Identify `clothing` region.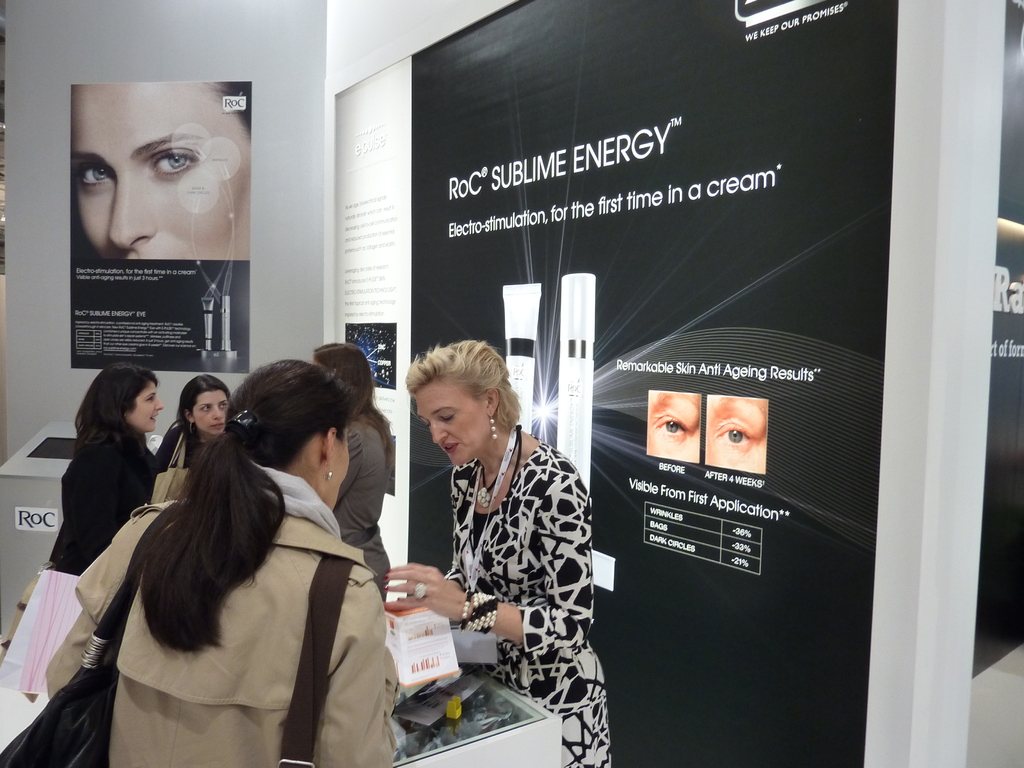
Region: 17:430:163:692.
